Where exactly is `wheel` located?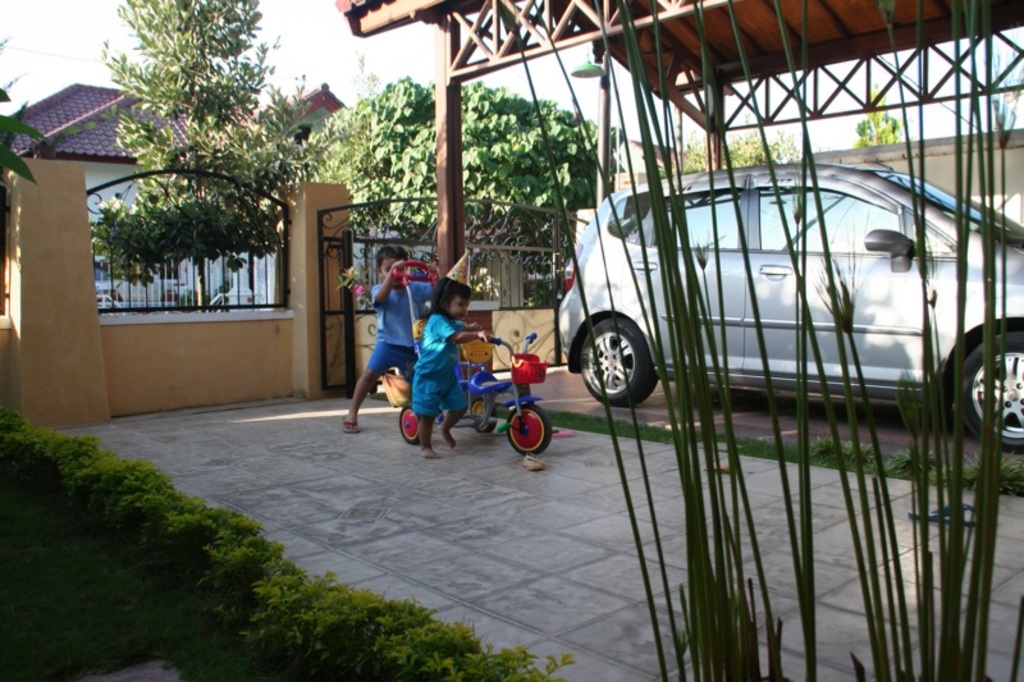
Its bounding box is Rect(959, 333, 1023, 454).
